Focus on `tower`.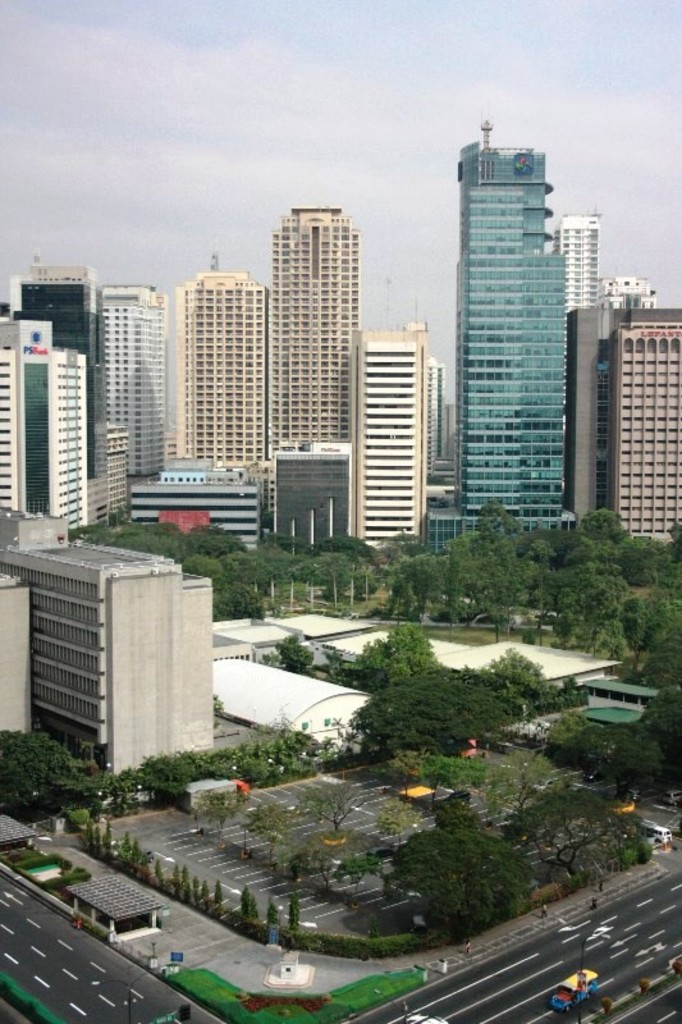
Focused at 266:204:365:440.
